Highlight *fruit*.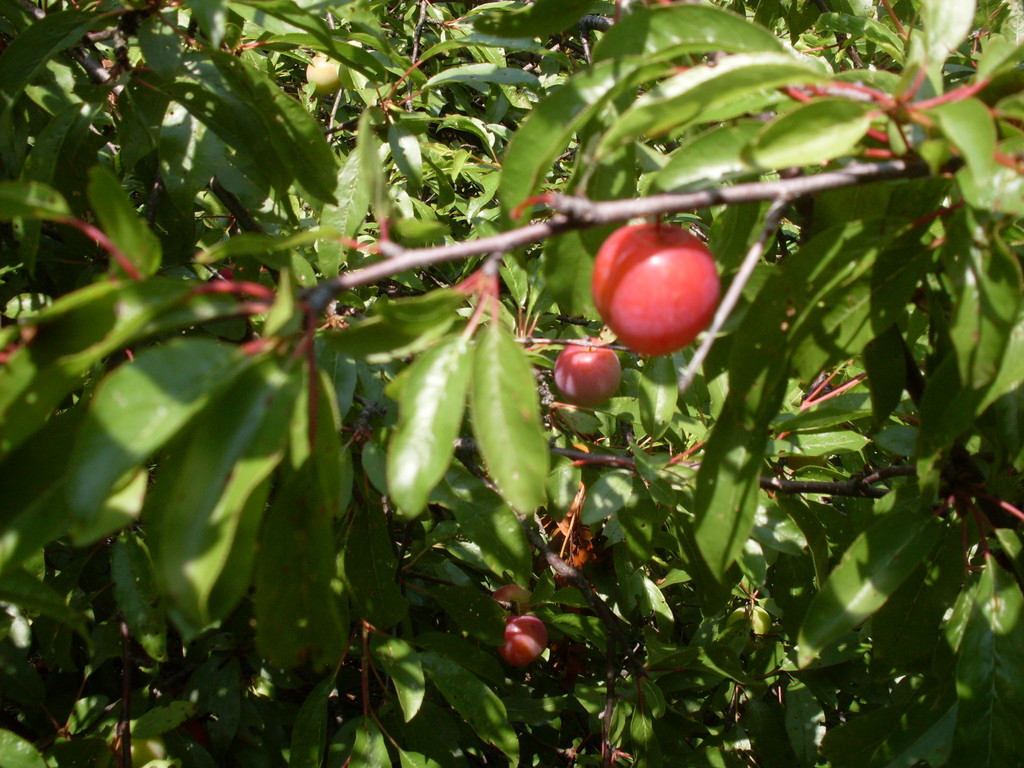
Highlighted region: box(555, 336, 623, 404).
